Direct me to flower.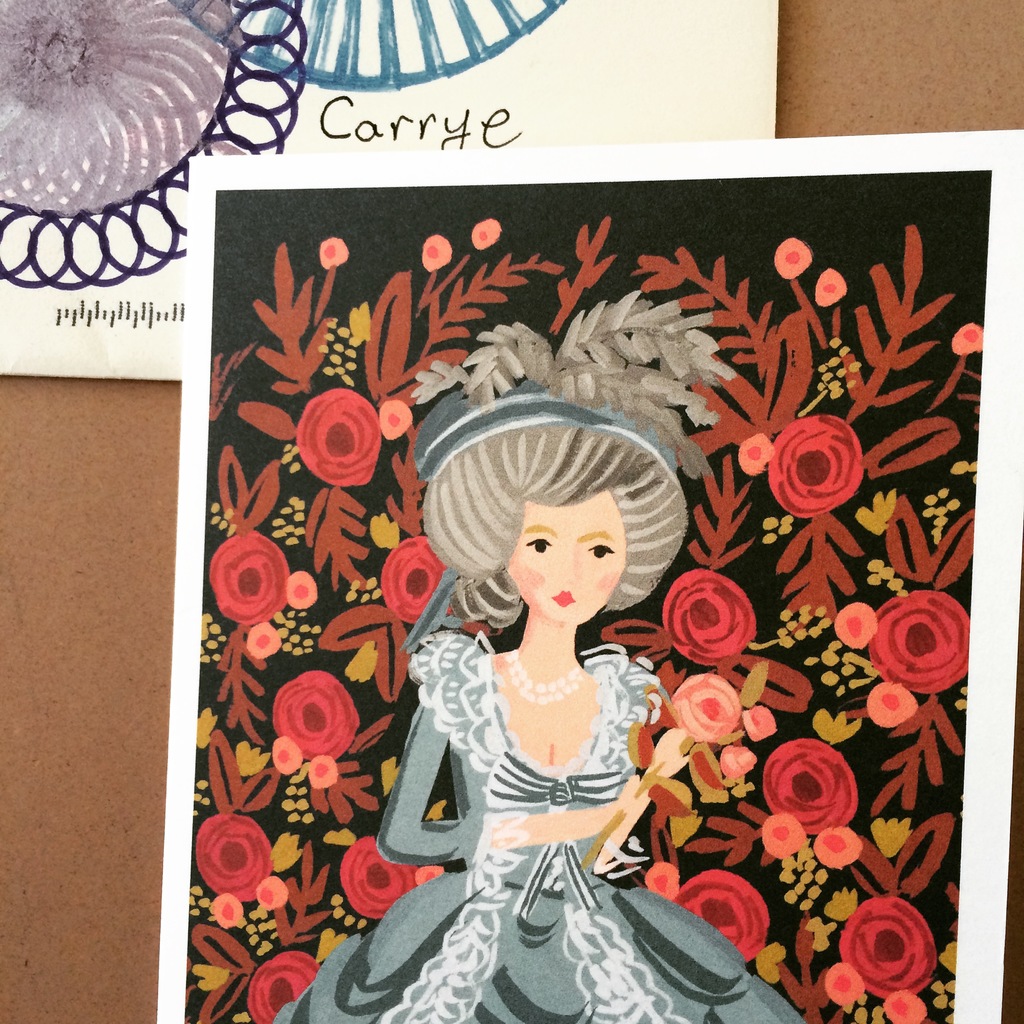
Direction: (x1=878, y1=600, x2=987, y2=707).
